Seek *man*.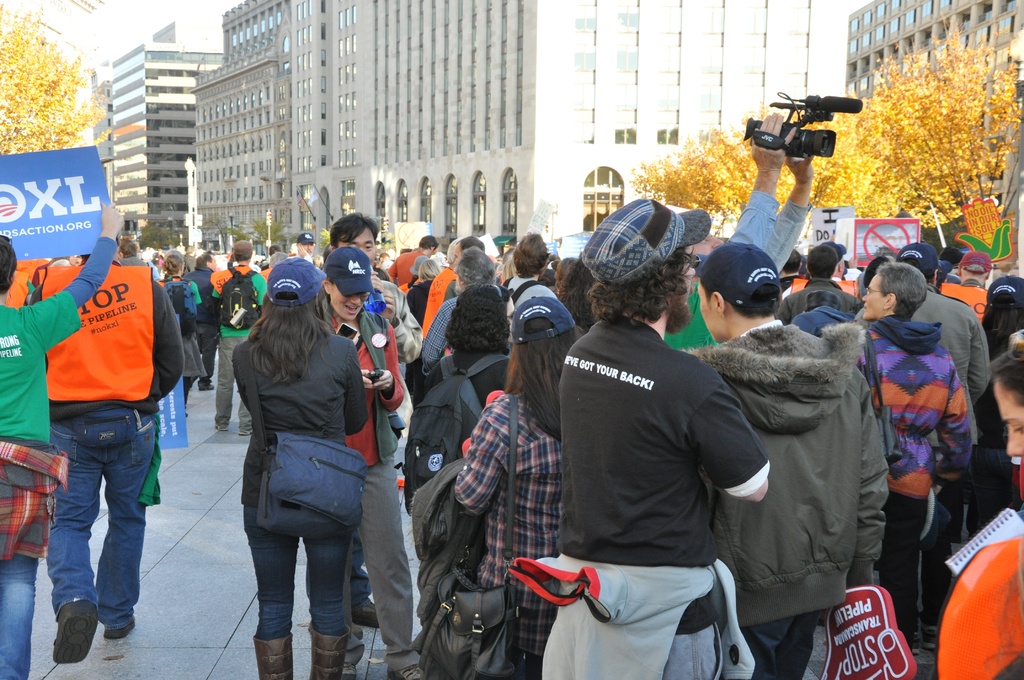
[x1=939, y1=248, x2=991, y2=317].
